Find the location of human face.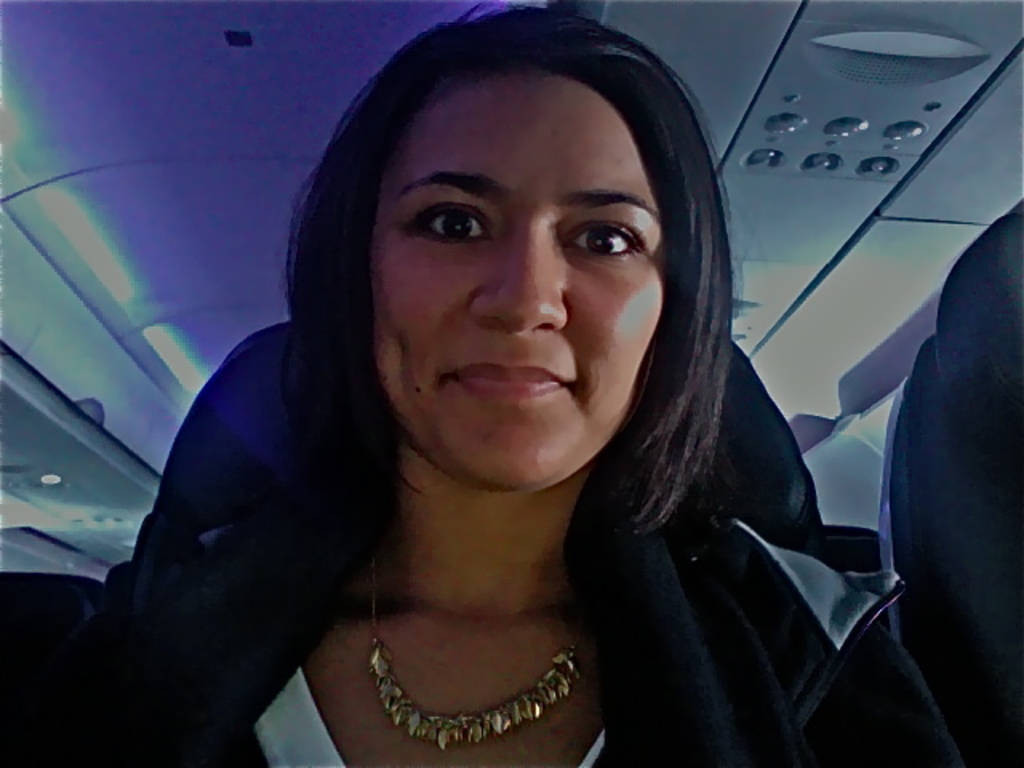
Location: (x1=378, y1=62, x2=664, y2=496).
